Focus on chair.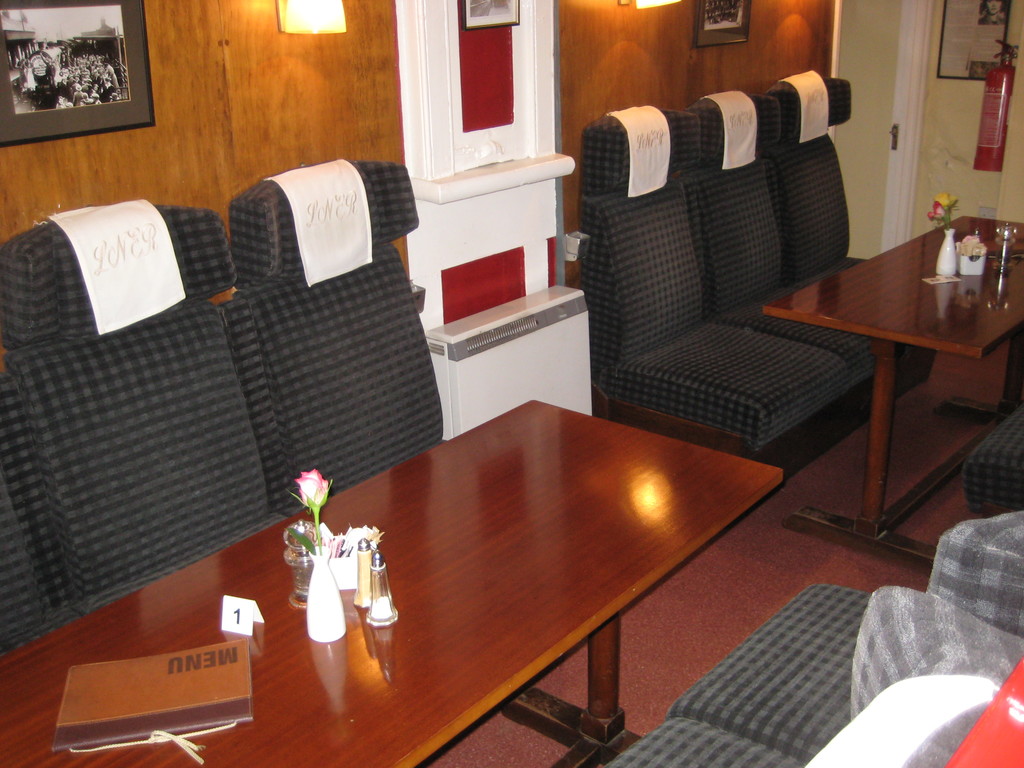
Focused at (769,68,934,358).
